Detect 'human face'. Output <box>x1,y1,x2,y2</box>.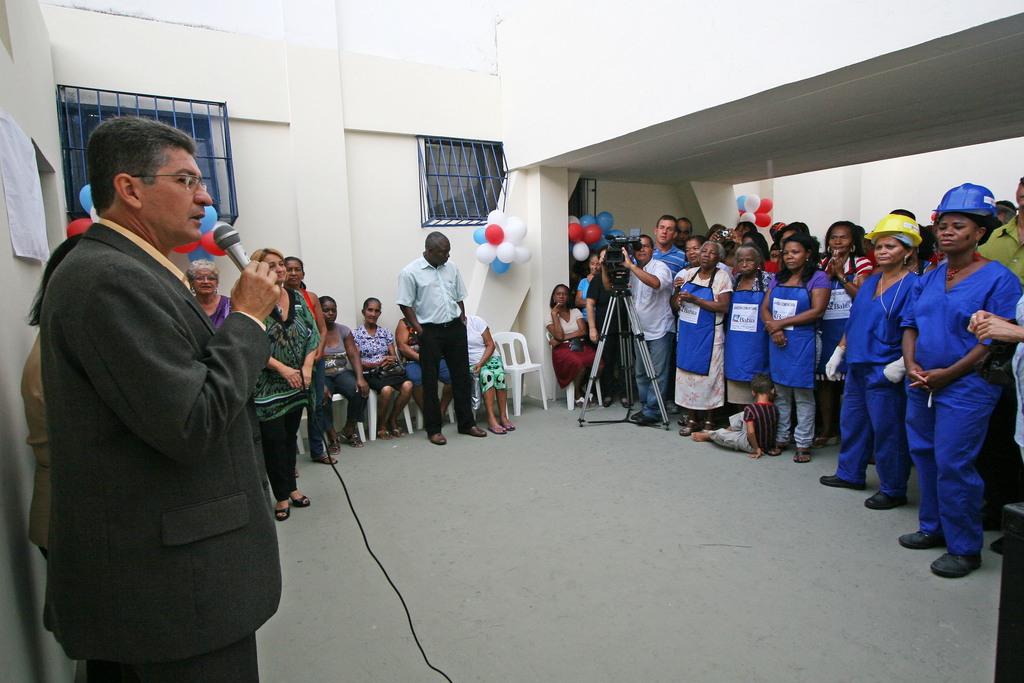
<box>264,258,285,283</box>.
